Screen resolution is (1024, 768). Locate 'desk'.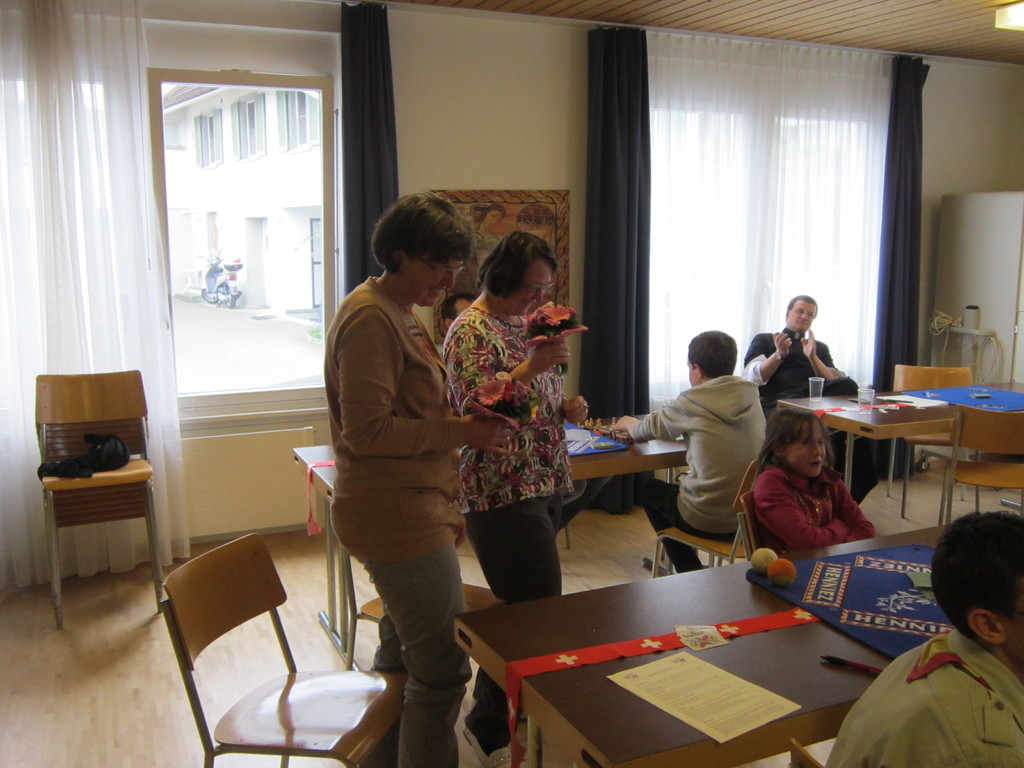
[x1=445, y1=547, x2=953, y2=767].
